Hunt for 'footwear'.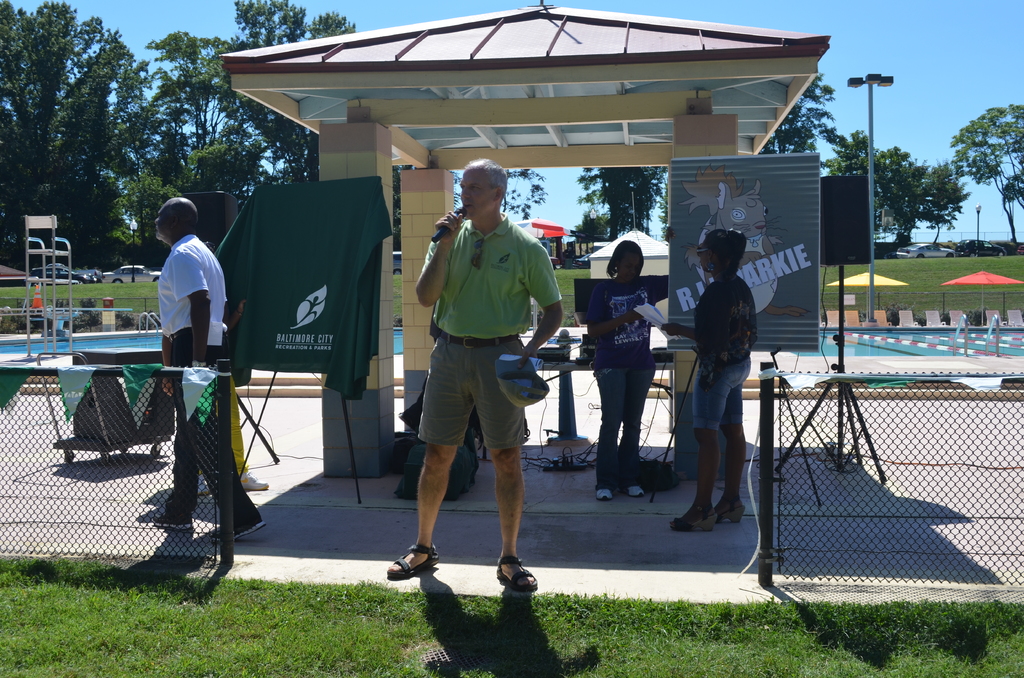
Hunted down at bbox=(143, 505, 198, 528).
